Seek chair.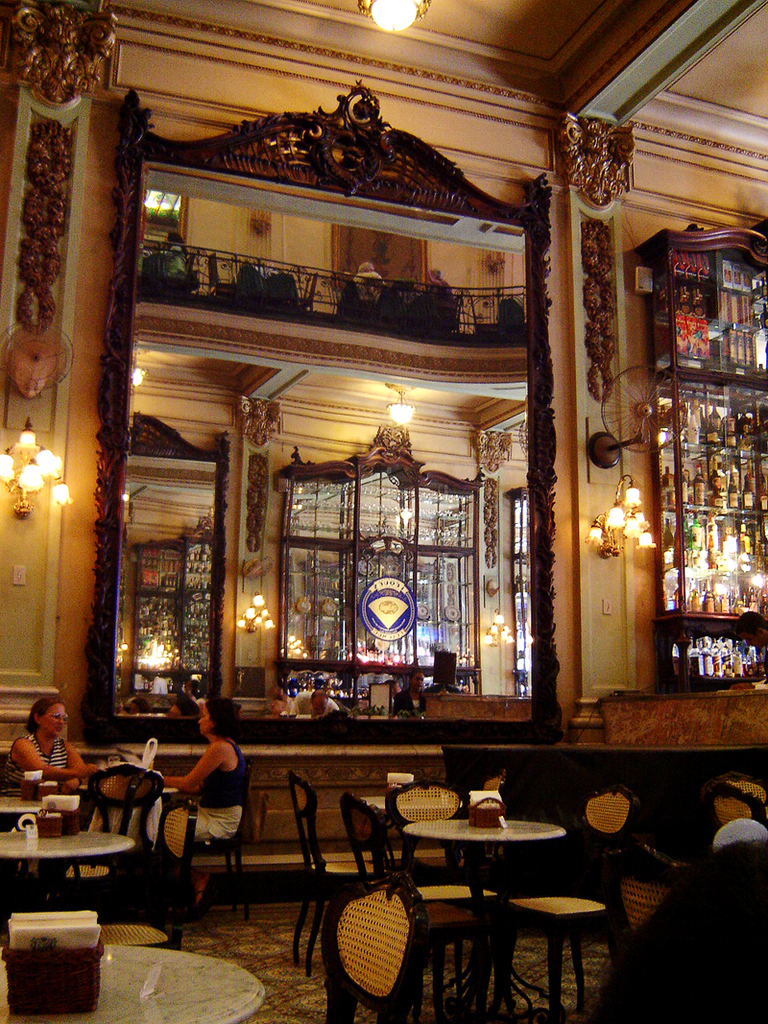
crop(731, 774, 767, 801).
